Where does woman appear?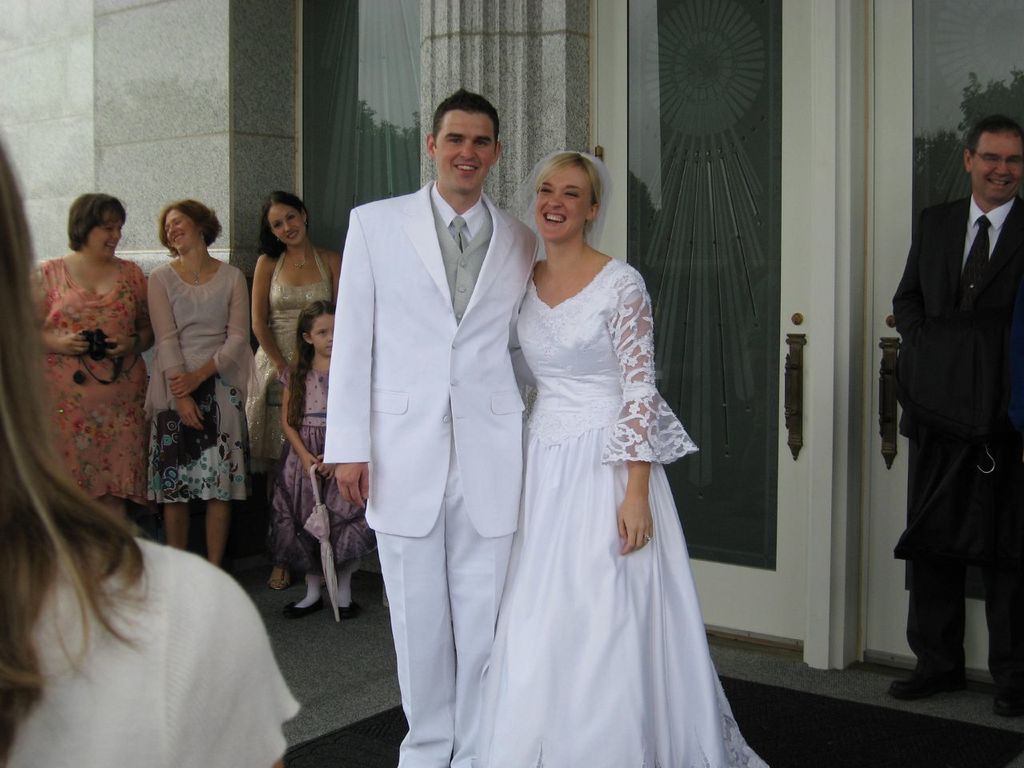
Appears at locate(27, 186, 157, 533).
